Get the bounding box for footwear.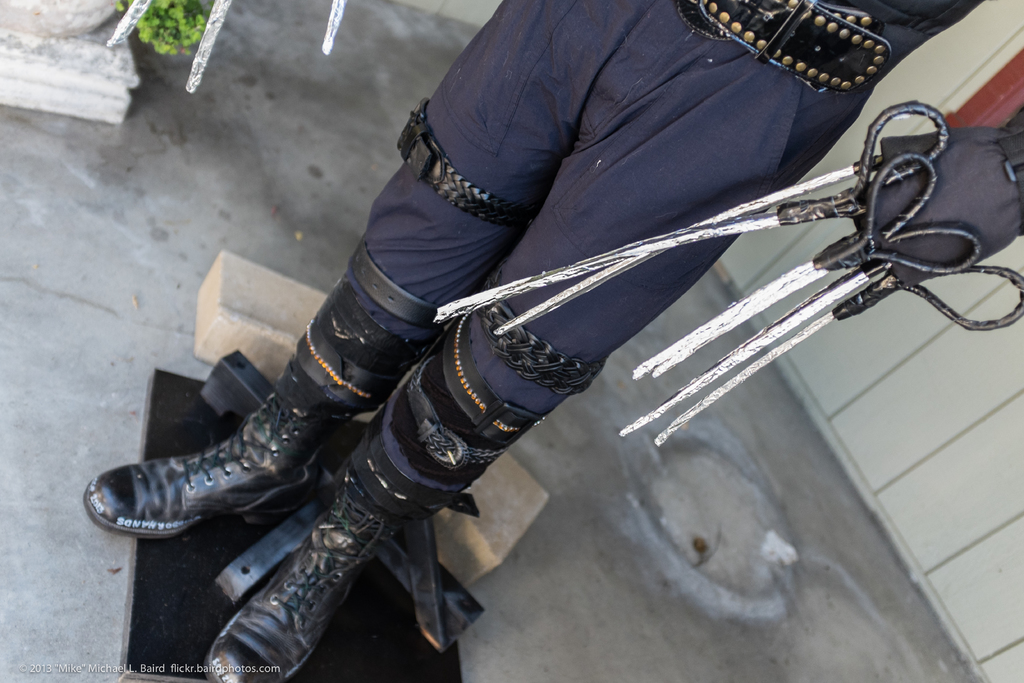
box(211, 469, 393, 682).
